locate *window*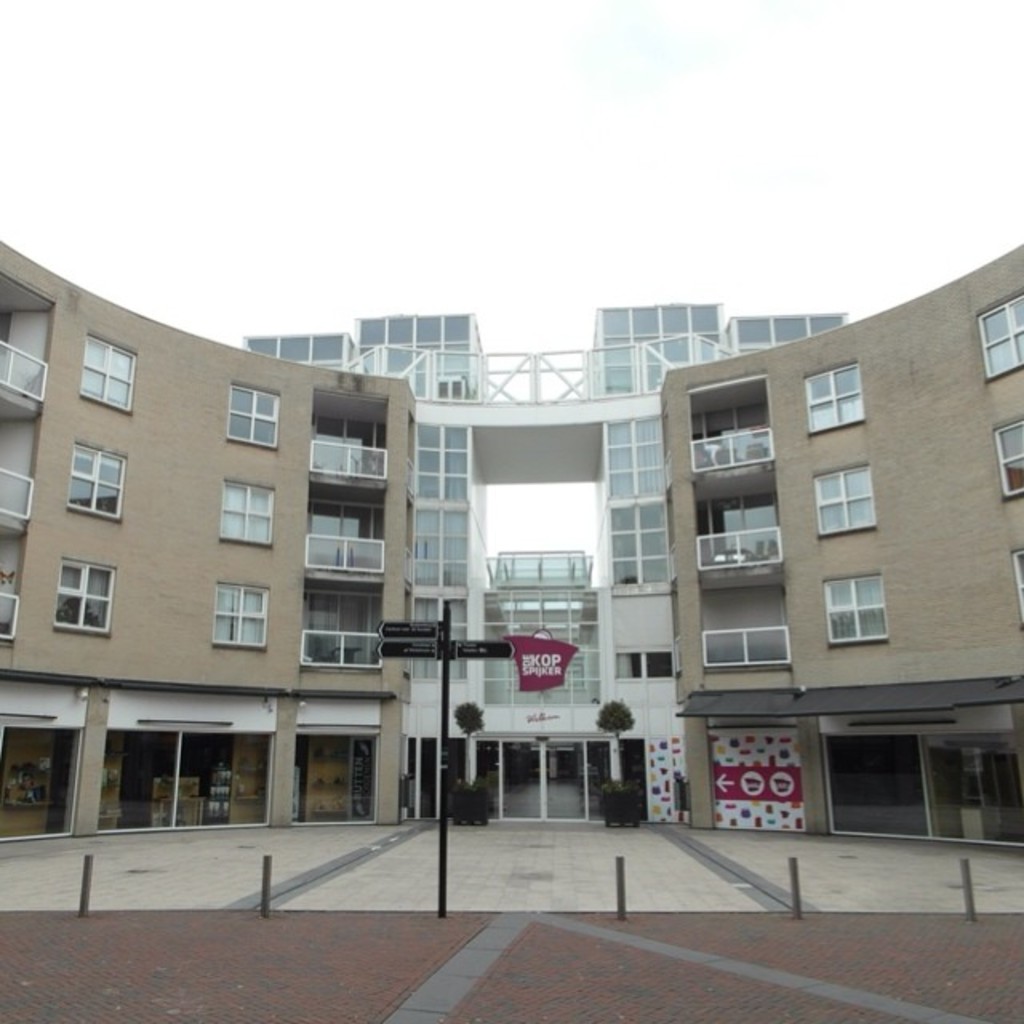
216, 581, 274, 650
